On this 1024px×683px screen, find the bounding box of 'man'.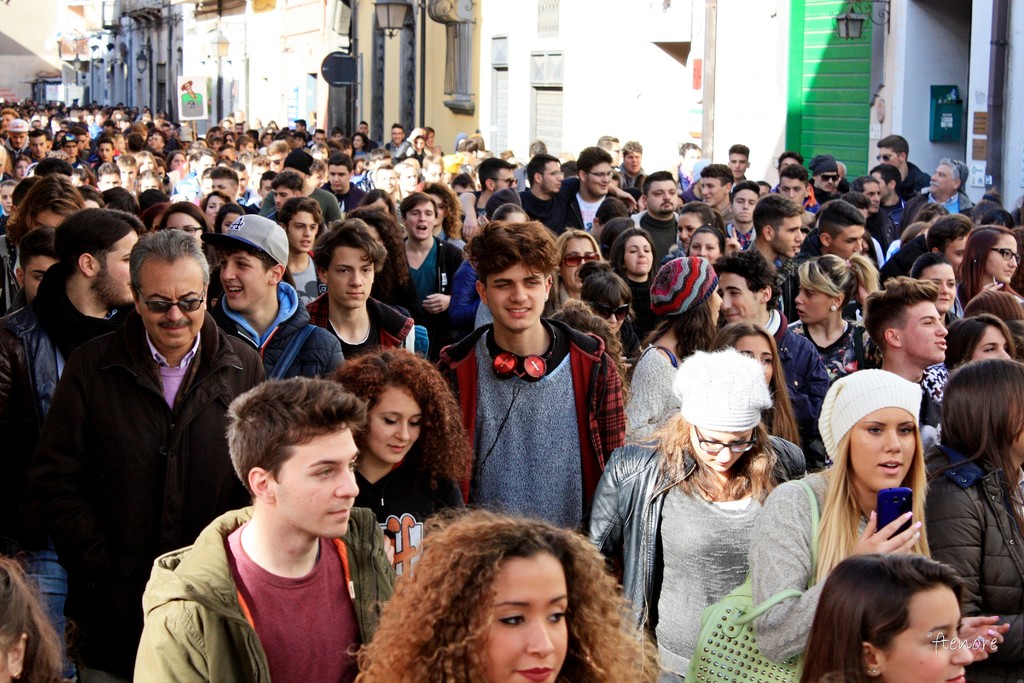
Bounding box: region(180, 151, 223, 188).
